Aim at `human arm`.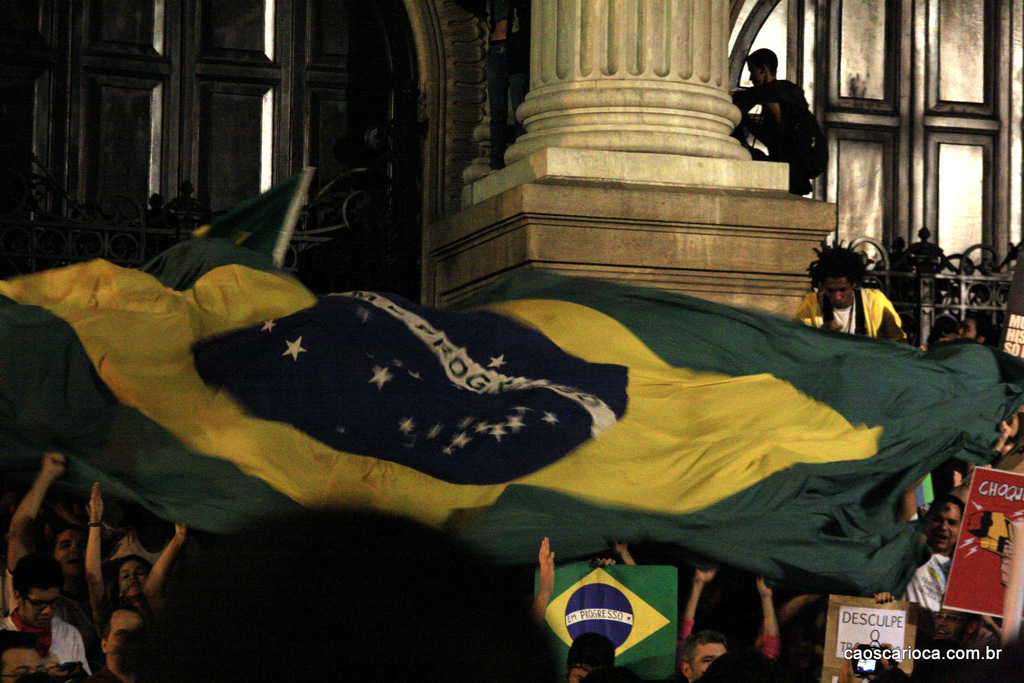
Aimed at [6,444,71,596].
